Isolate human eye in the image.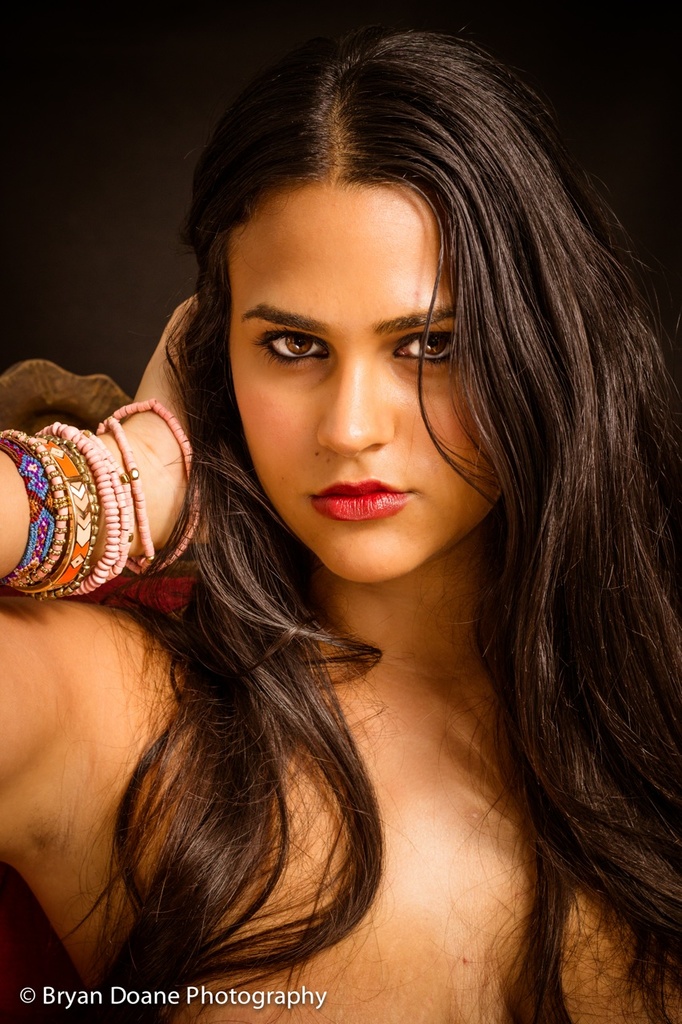
Isolated region: box=[249, 307, 339, 370].
